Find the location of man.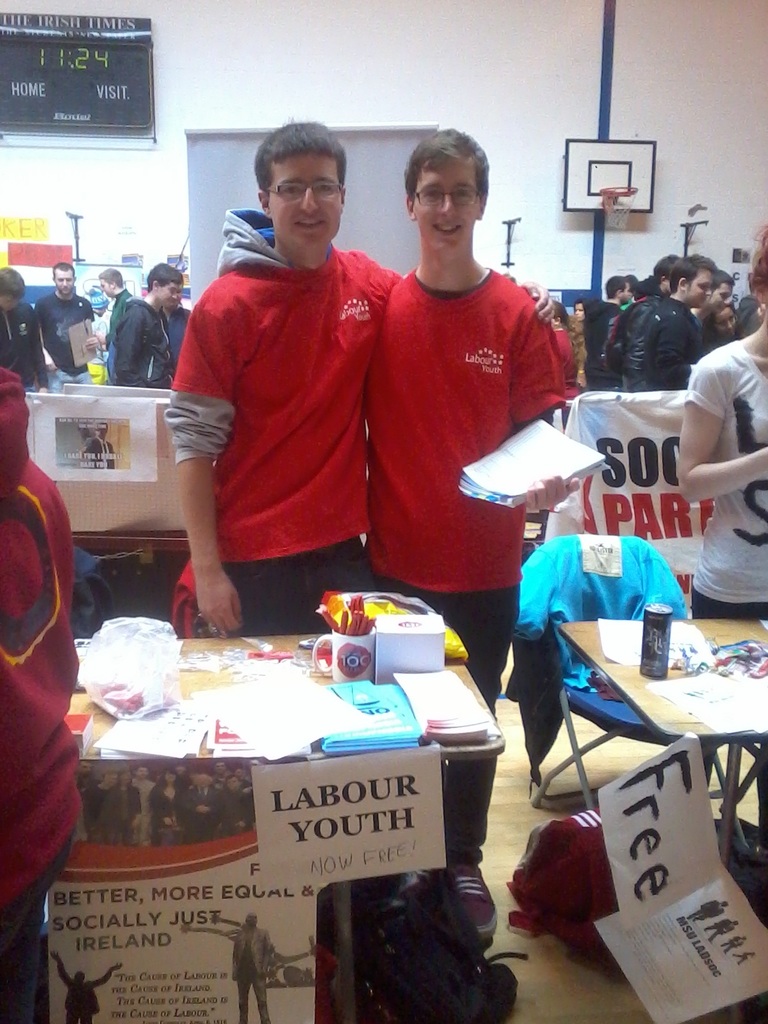
Location: (x1=212, y1=762, x2=231, y2=794).
